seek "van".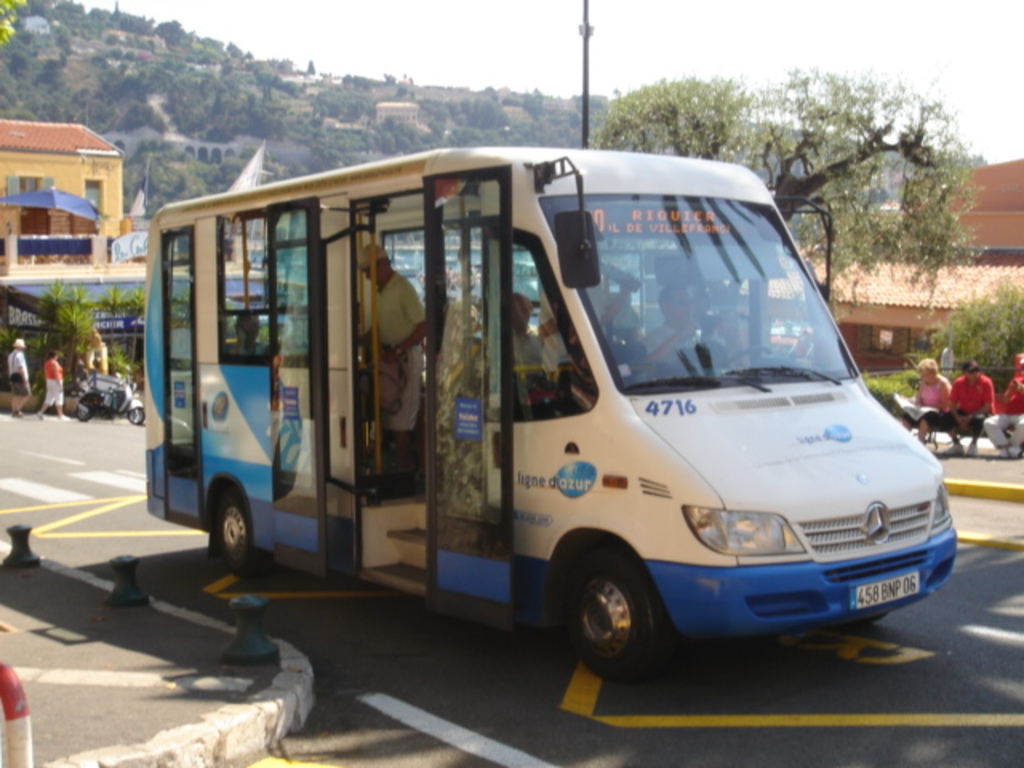
box(144, 146, 957, 683).
